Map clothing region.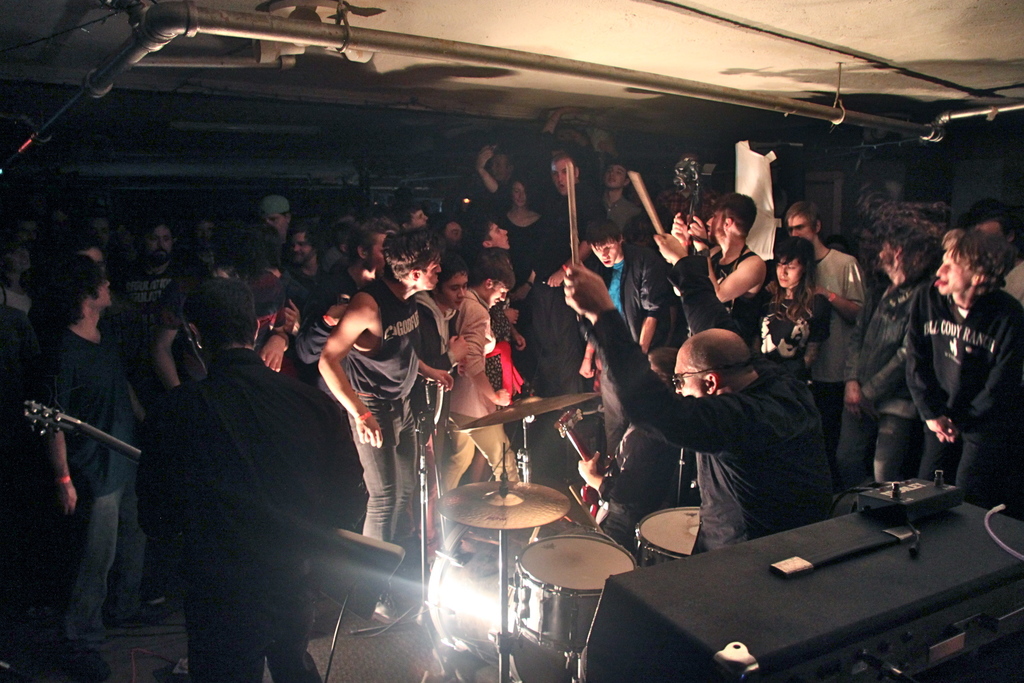
Mapped to bbox=(895, 239, 1012, 501).
